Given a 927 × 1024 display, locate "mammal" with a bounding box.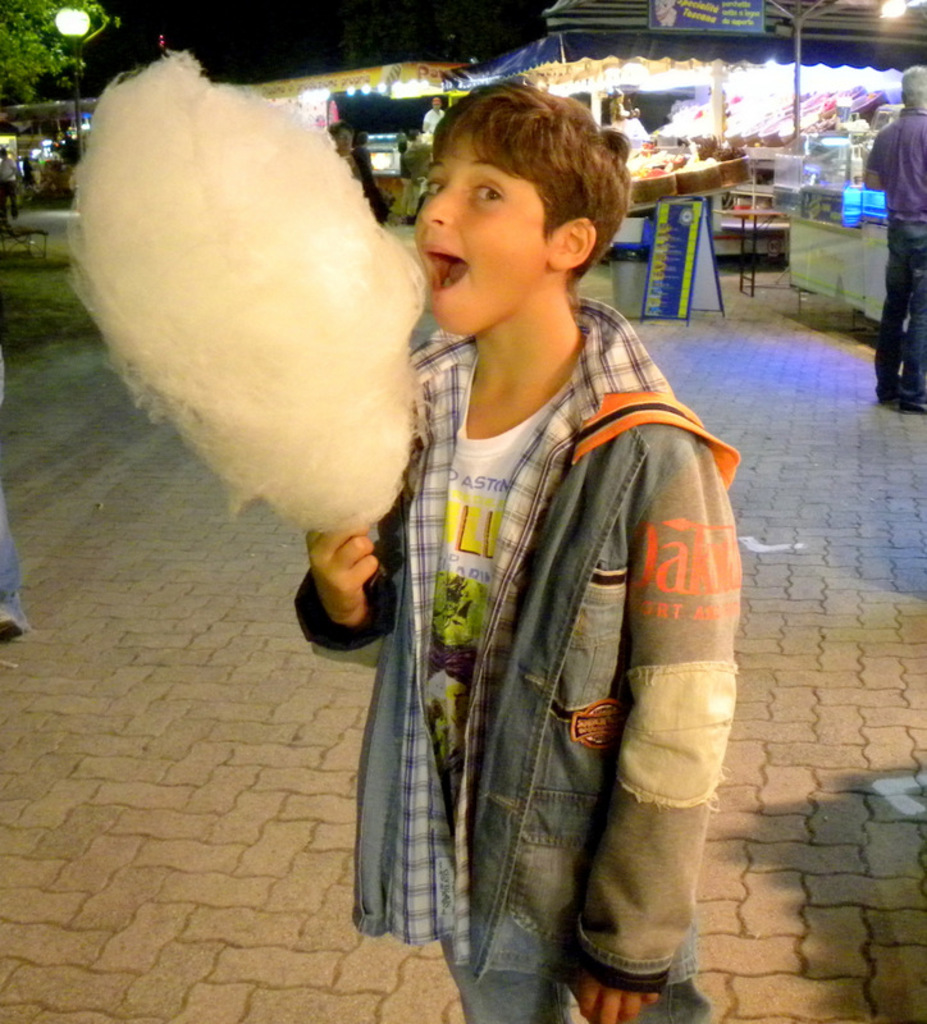
Located: (0,479,26,639).
